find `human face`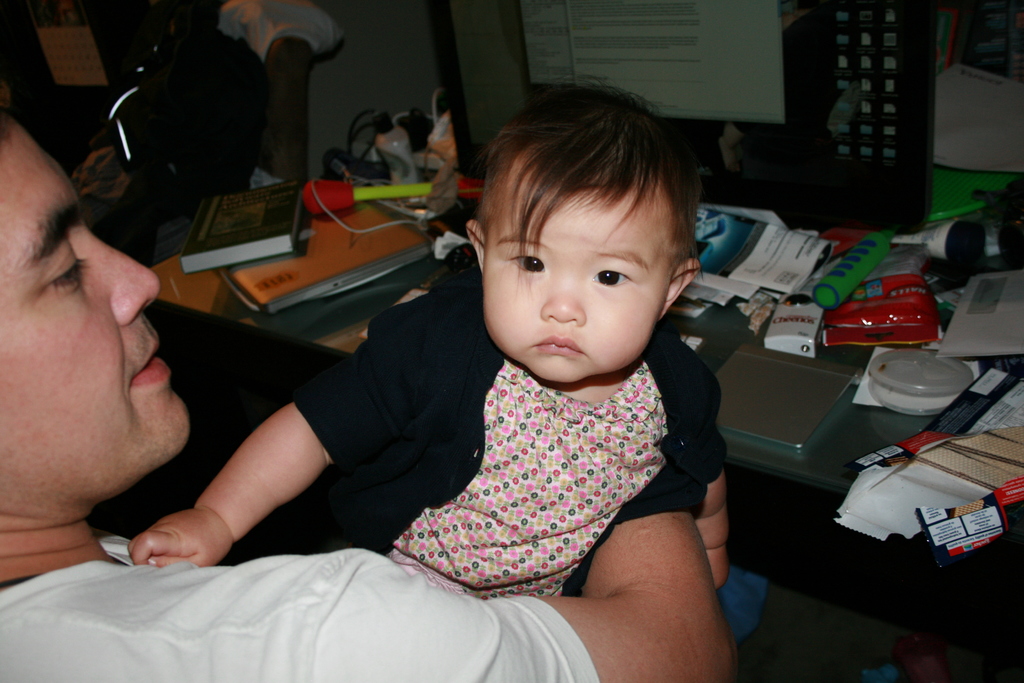
x1=0, y1=110, x2=193, y2=498
